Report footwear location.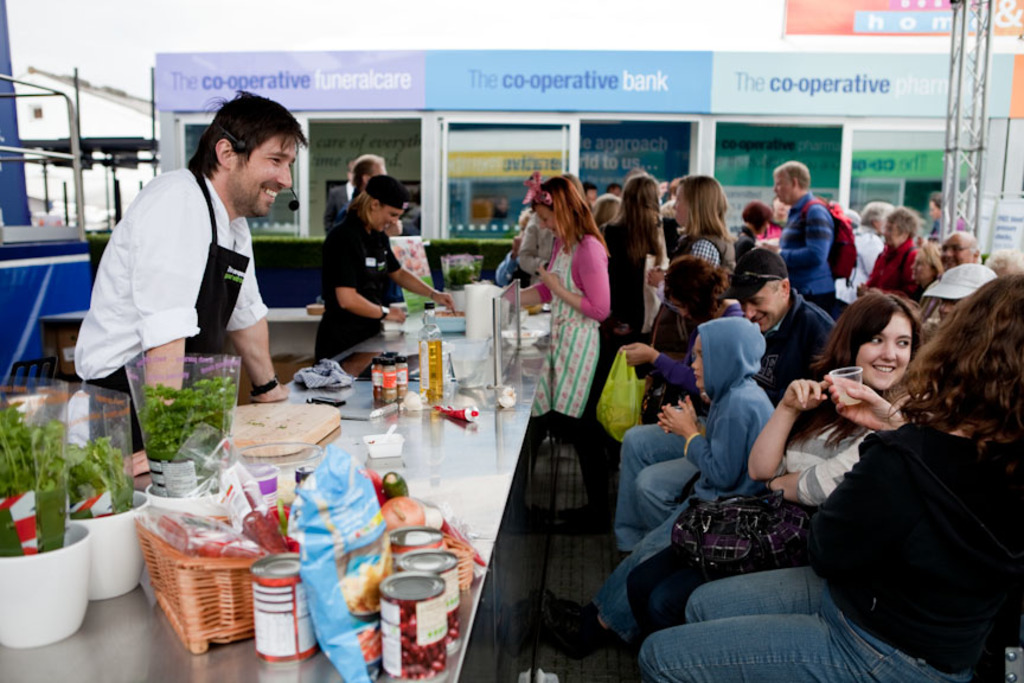
Report: [left=535, top=625, right=582, bottom=656].
